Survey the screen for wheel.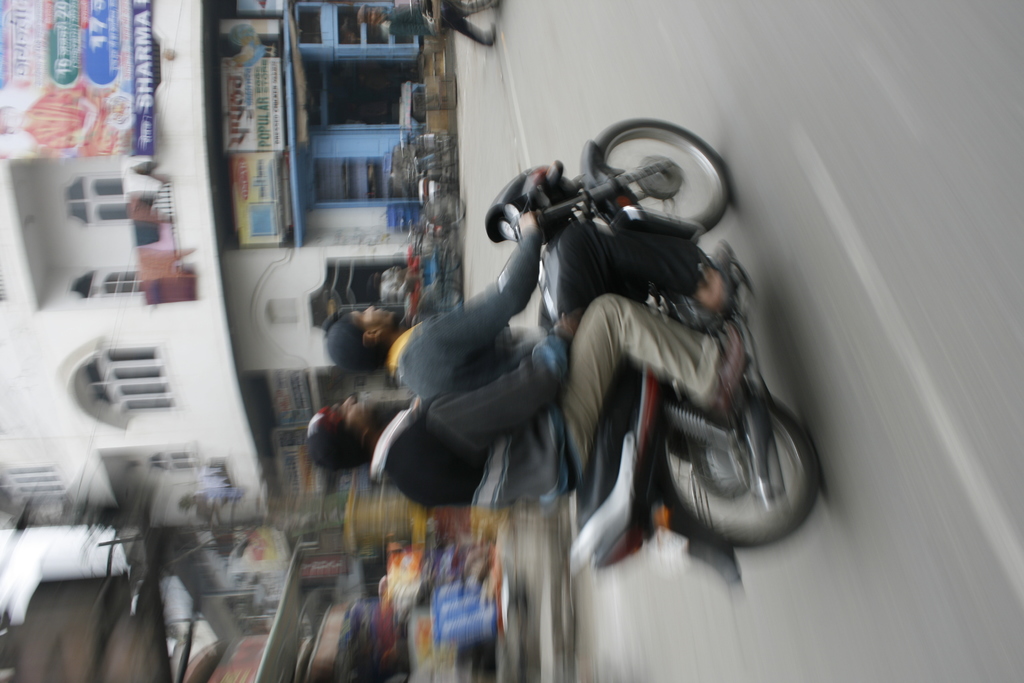
Survey found: [661,386,815,547].
